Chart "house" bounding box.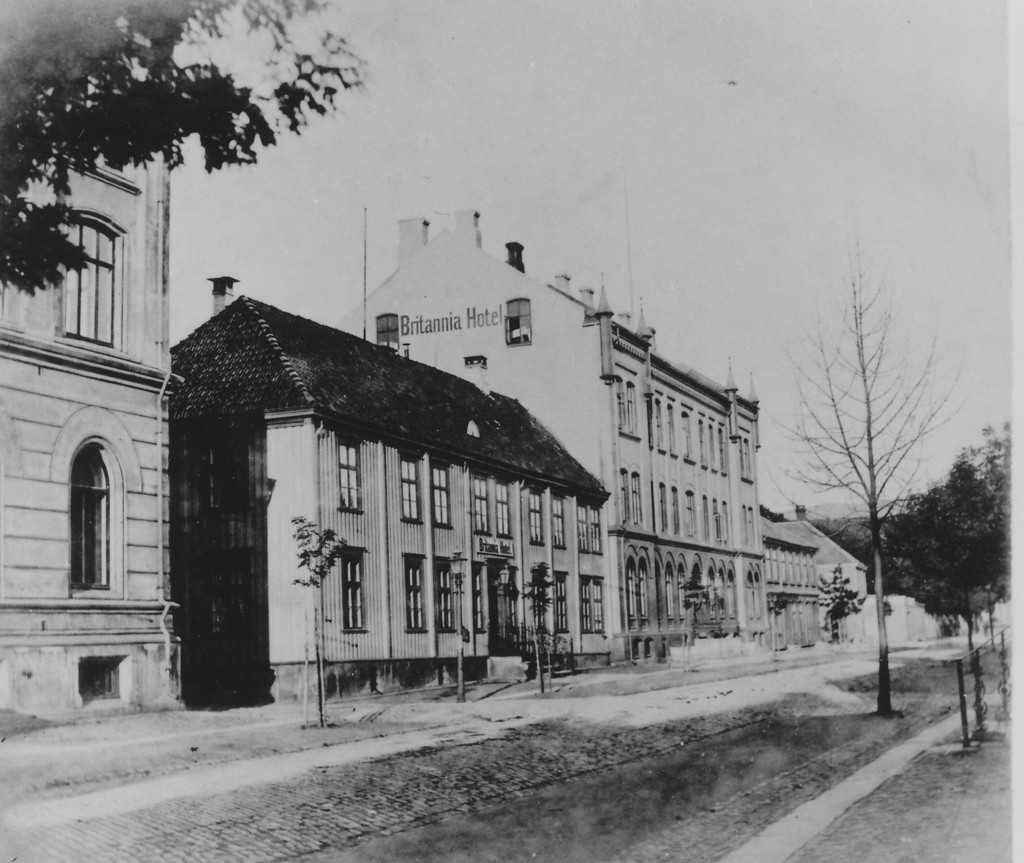
Charted: select_region(359, 193, 791, 705).
